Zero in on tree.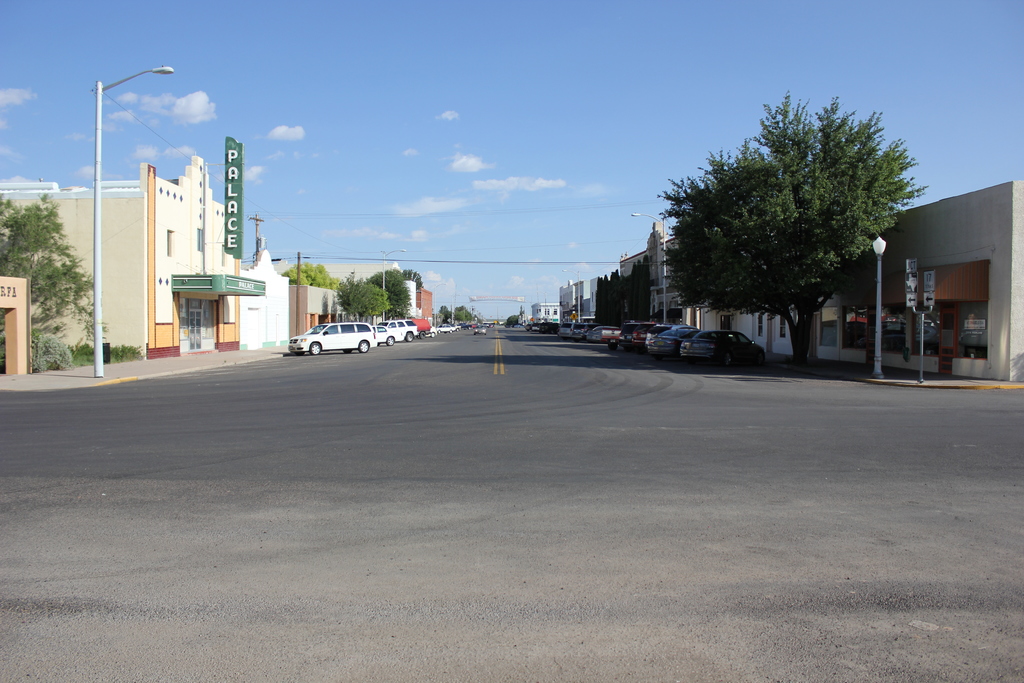
Zeroed in: 438, 304, 451, 322.
